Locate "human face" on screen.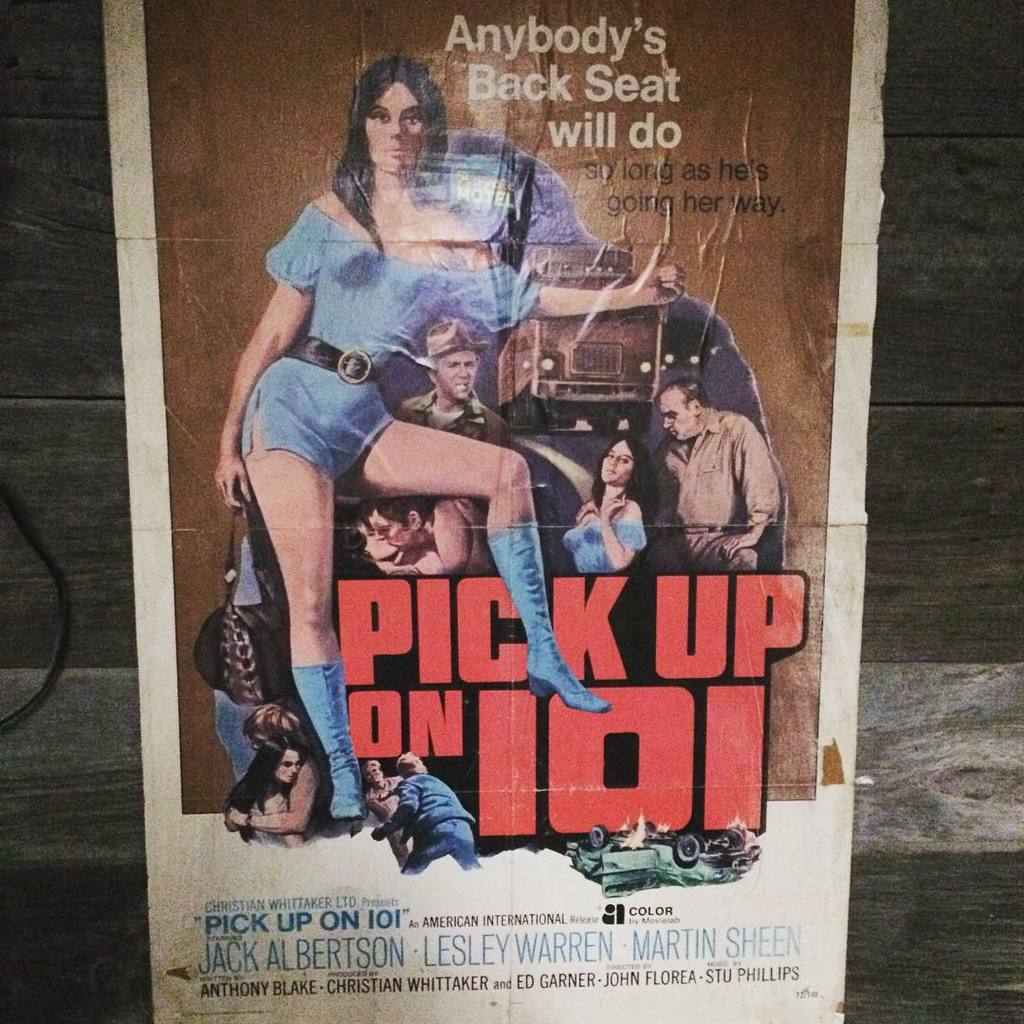
On screen at Rect(361, 523, 396, 554).
